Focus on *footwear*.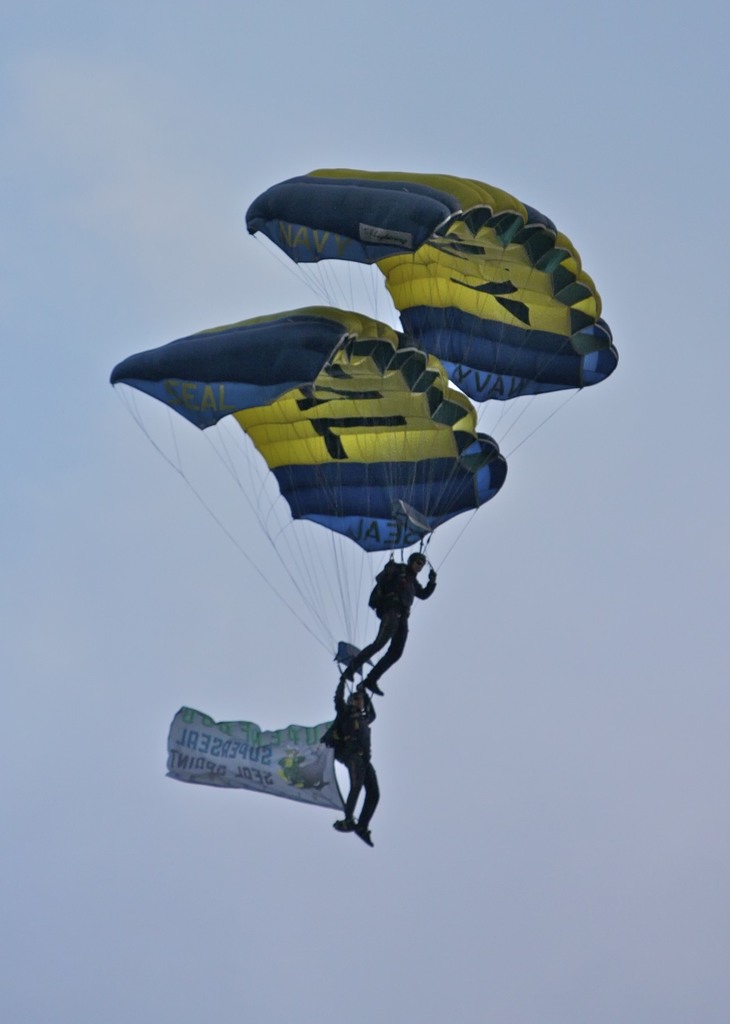
Focused at x1=355 y1=825 x2=376 y2=856.
